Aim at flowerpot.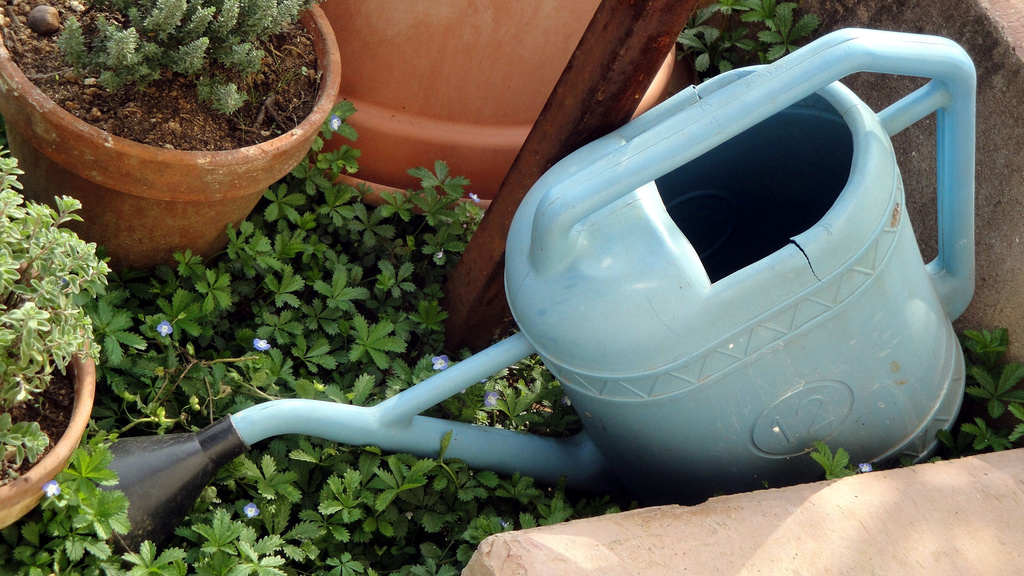
Aimed at 309,0,676,221.
